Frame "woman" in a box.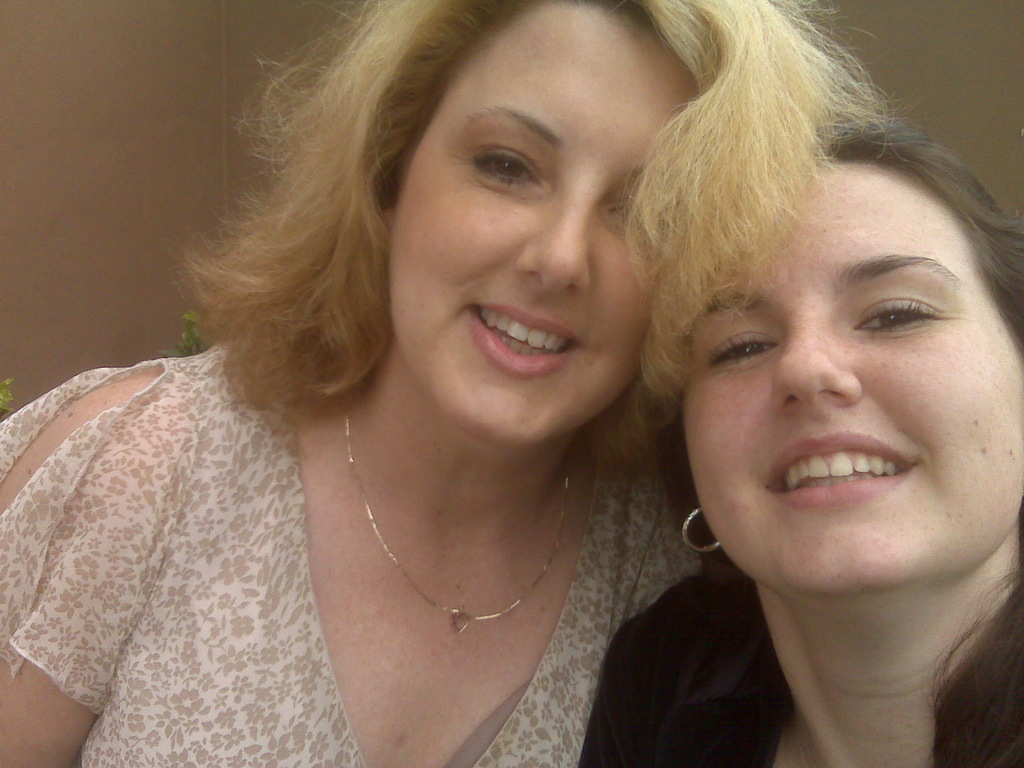
x1=577, y1=115, x2=1023, y2=767.
